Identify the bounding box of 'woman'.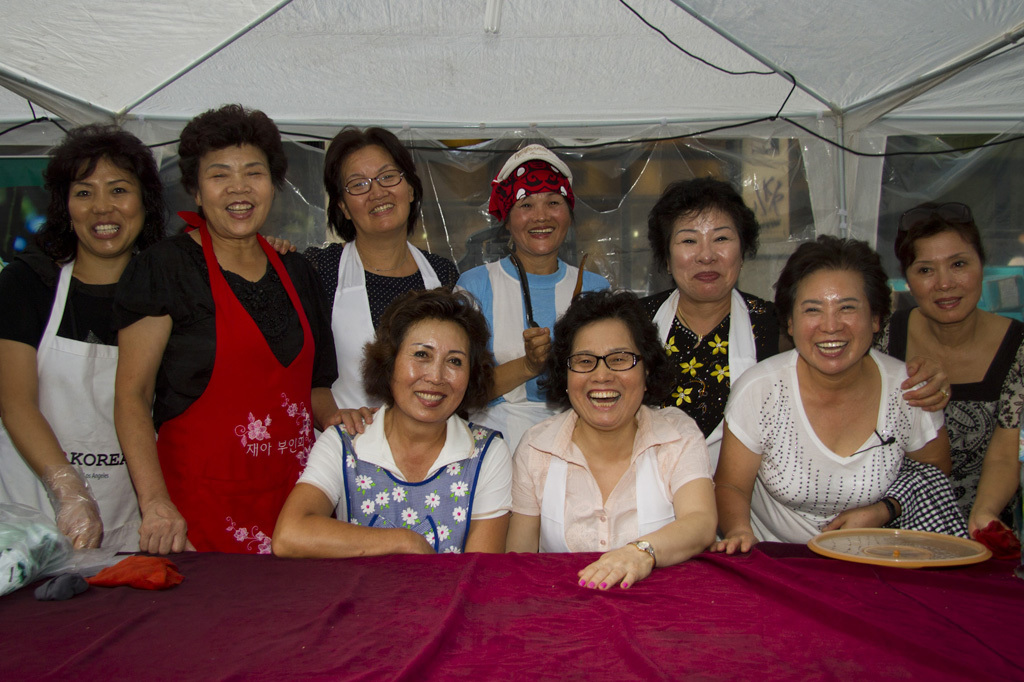
452/143/614/429.
